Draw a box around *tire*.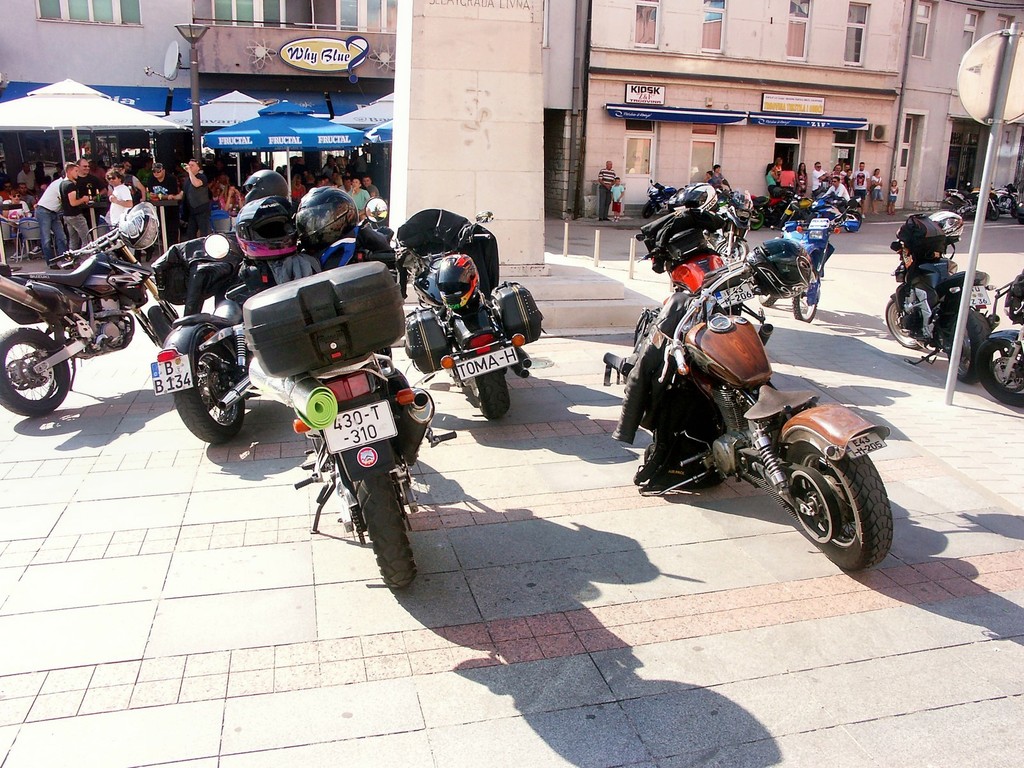
(x1=947, y1=310, x2=991, y2=384).
